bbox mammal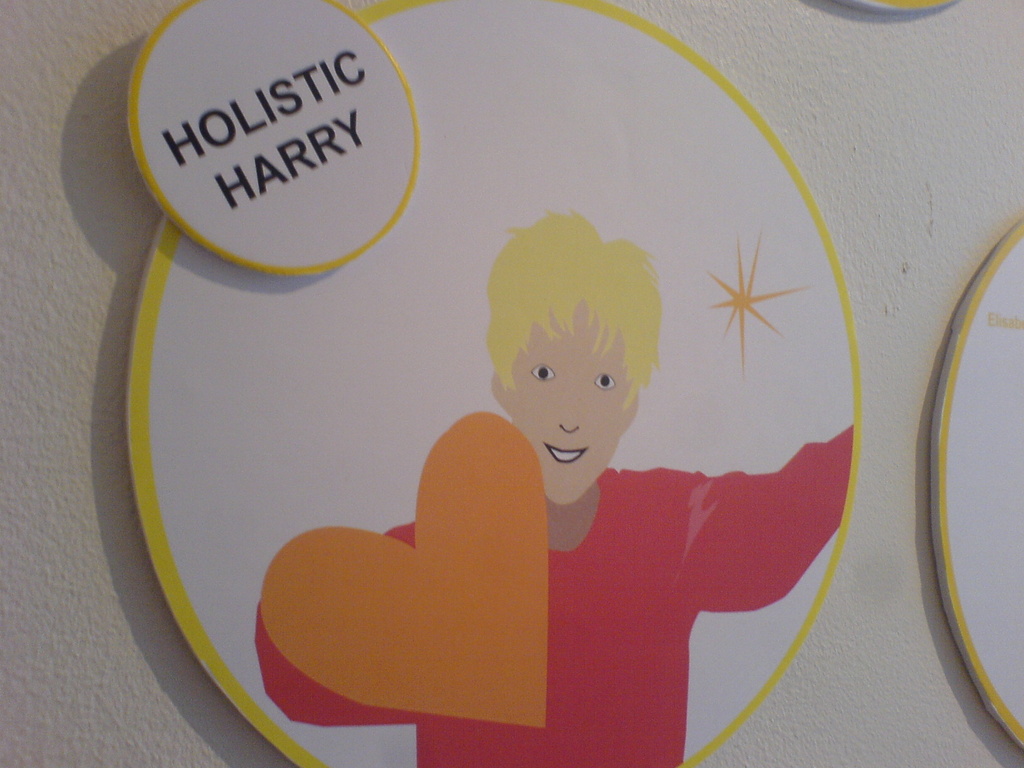
l=297, t=221, r=770, b=719
